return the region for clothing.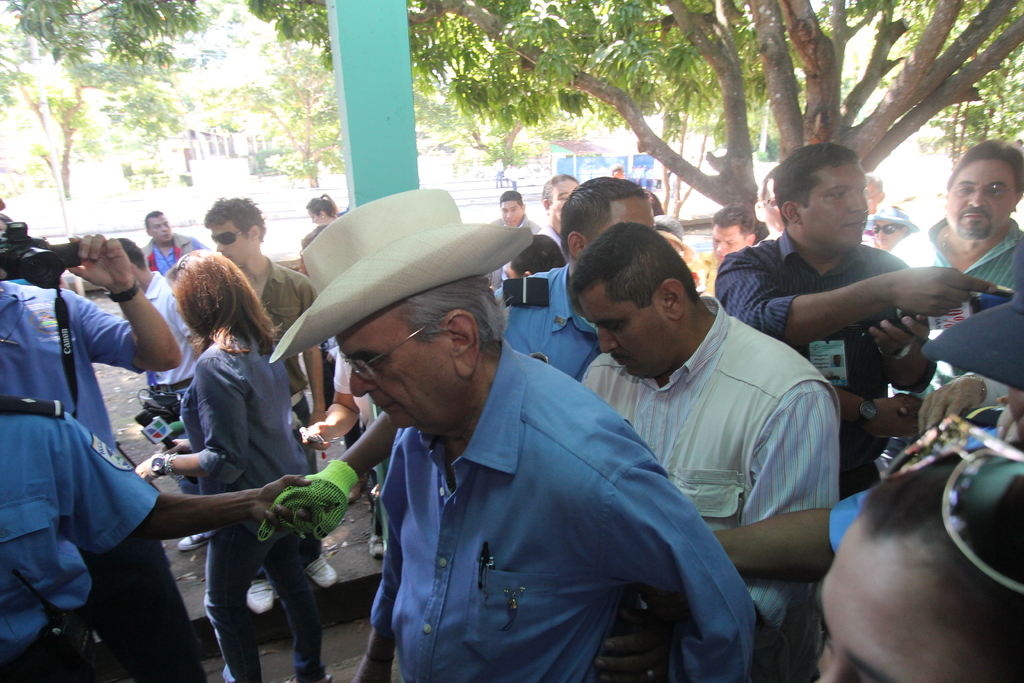
bbox=[0, 274, 136, 447].
